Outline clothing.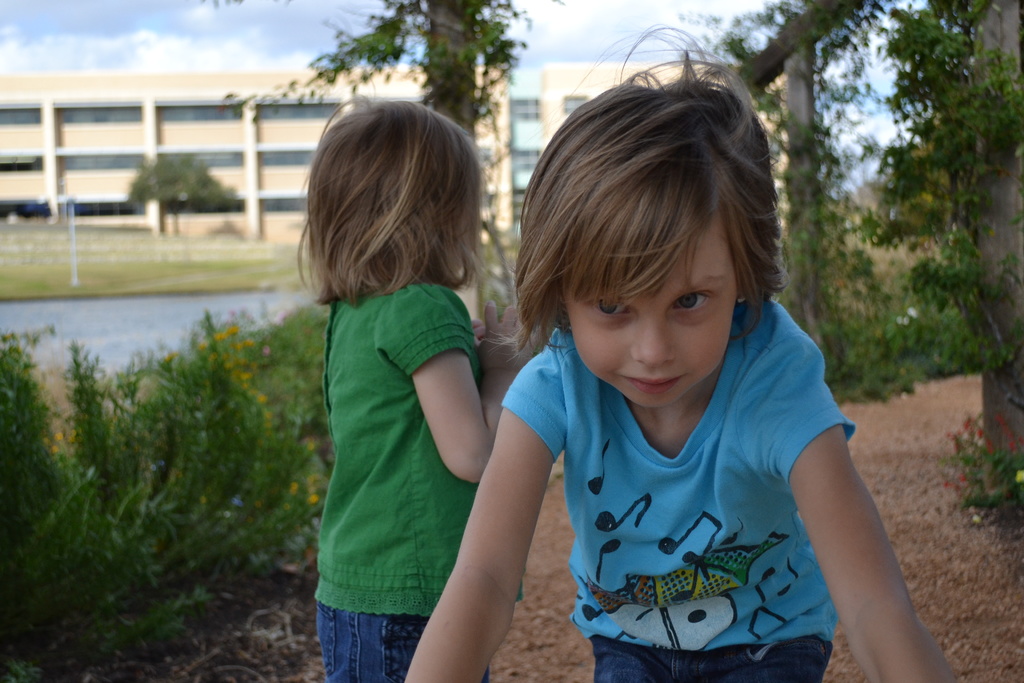
Outline: (x1=317, y1=277, x2=483, y2=682).
